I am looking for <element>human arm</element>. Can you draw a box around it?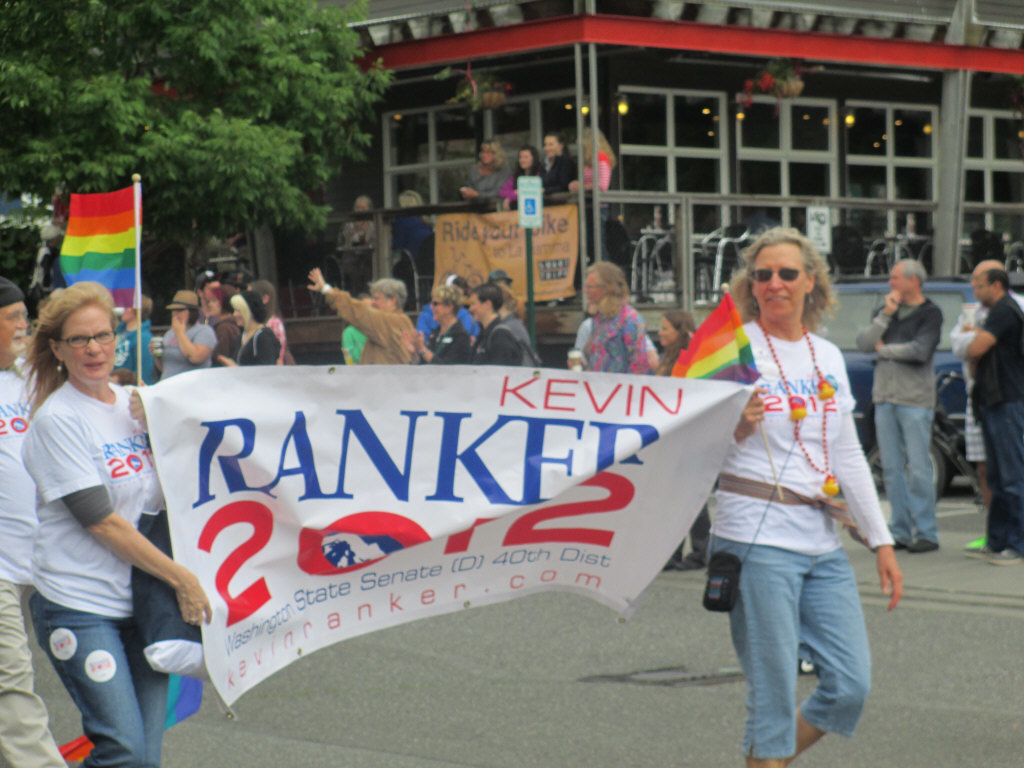
Sure, the bounding box is x1=833 y1=351 x2=906 y2=598.
